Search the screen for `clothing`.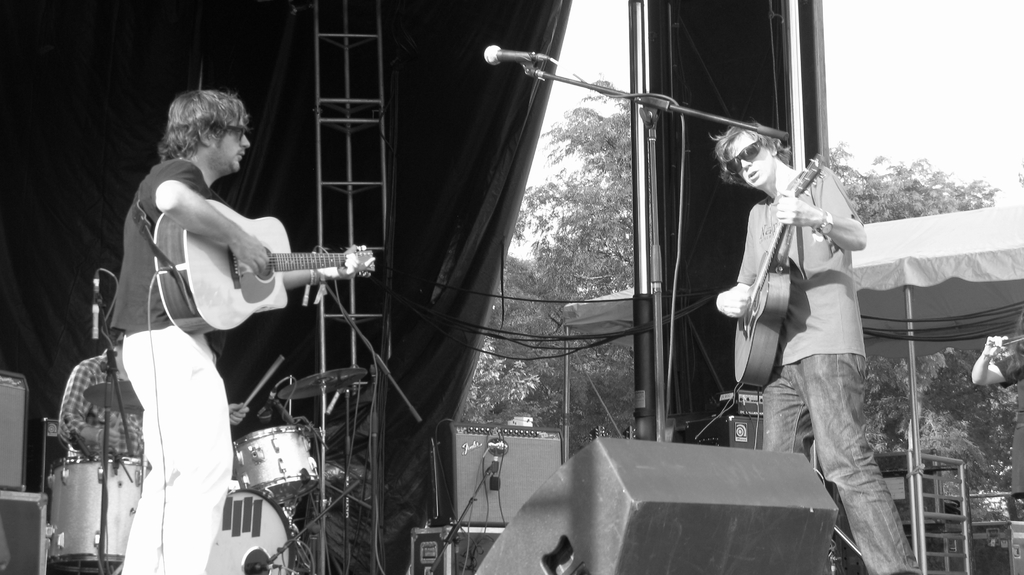
Found at l=52, t=341, r=147, b=460.
